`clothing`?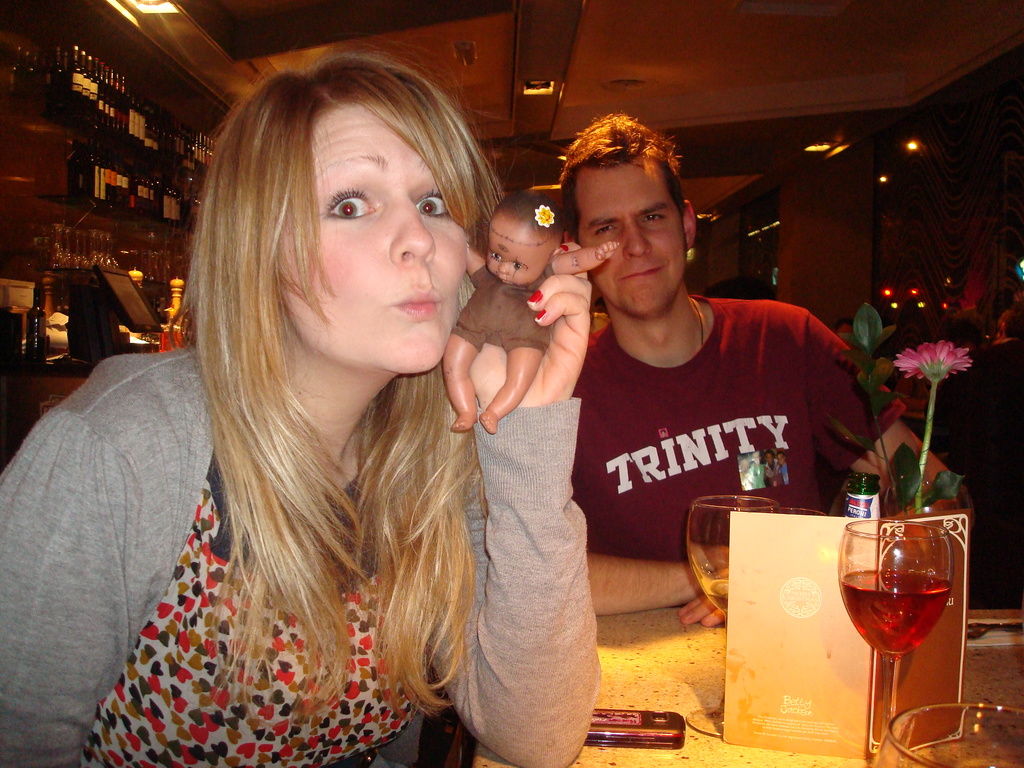
[left=780, top=460, right=788, bottom=484]
